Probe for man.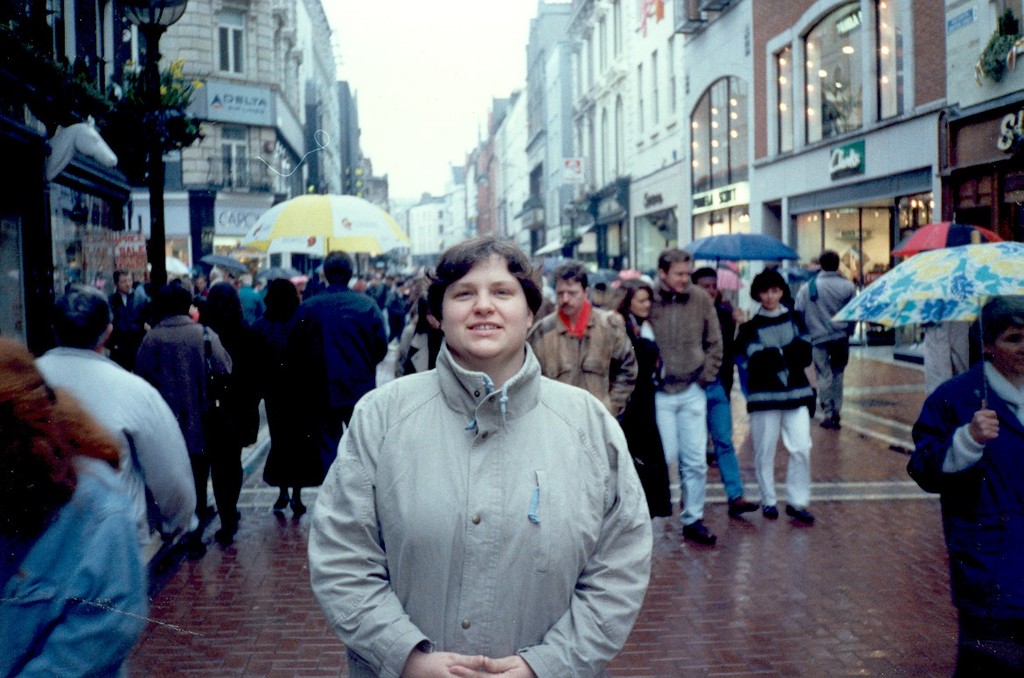
Probe result: x1=790, y1=249, x2=861, y2=430.
